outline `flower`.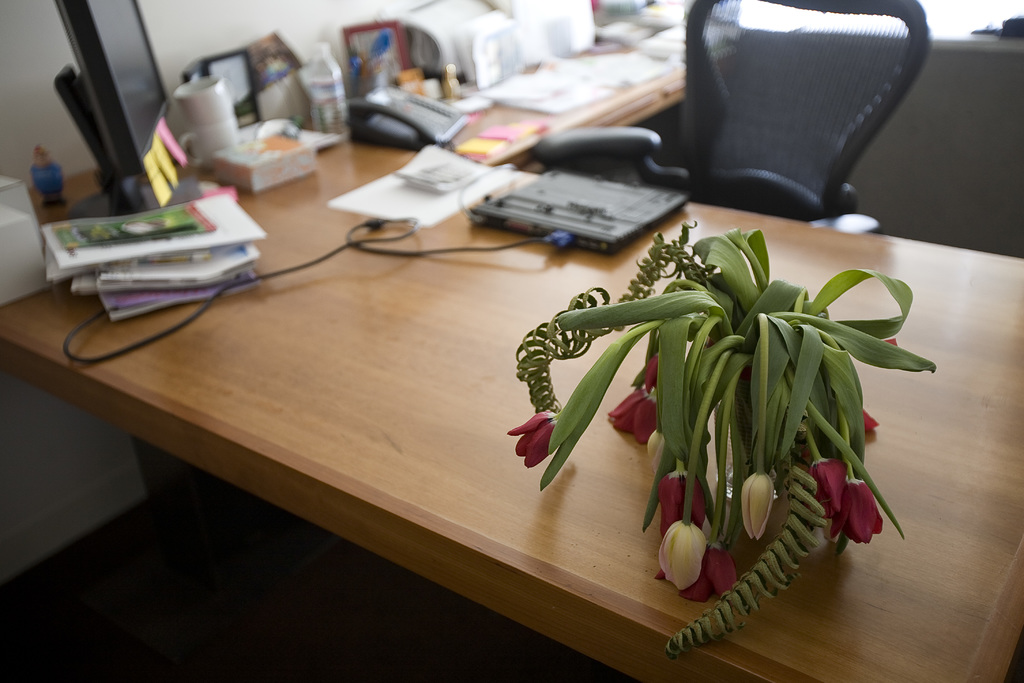
Outline: rect(640, 346, 666, 387).
